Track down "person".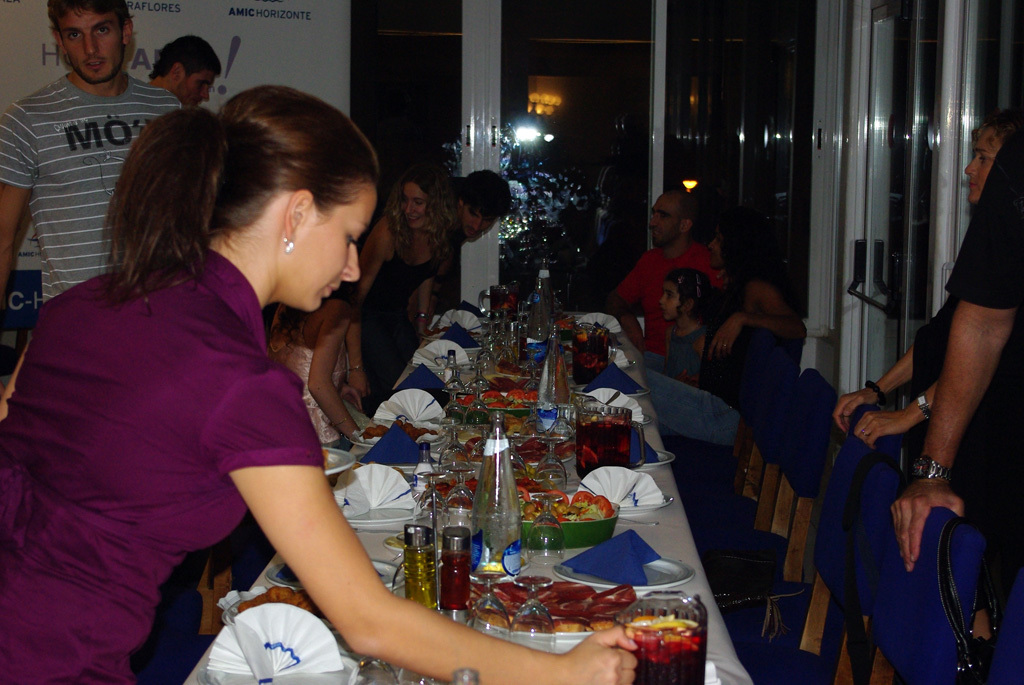
Tracked to bbox=(886, 114, 1023, 562).
